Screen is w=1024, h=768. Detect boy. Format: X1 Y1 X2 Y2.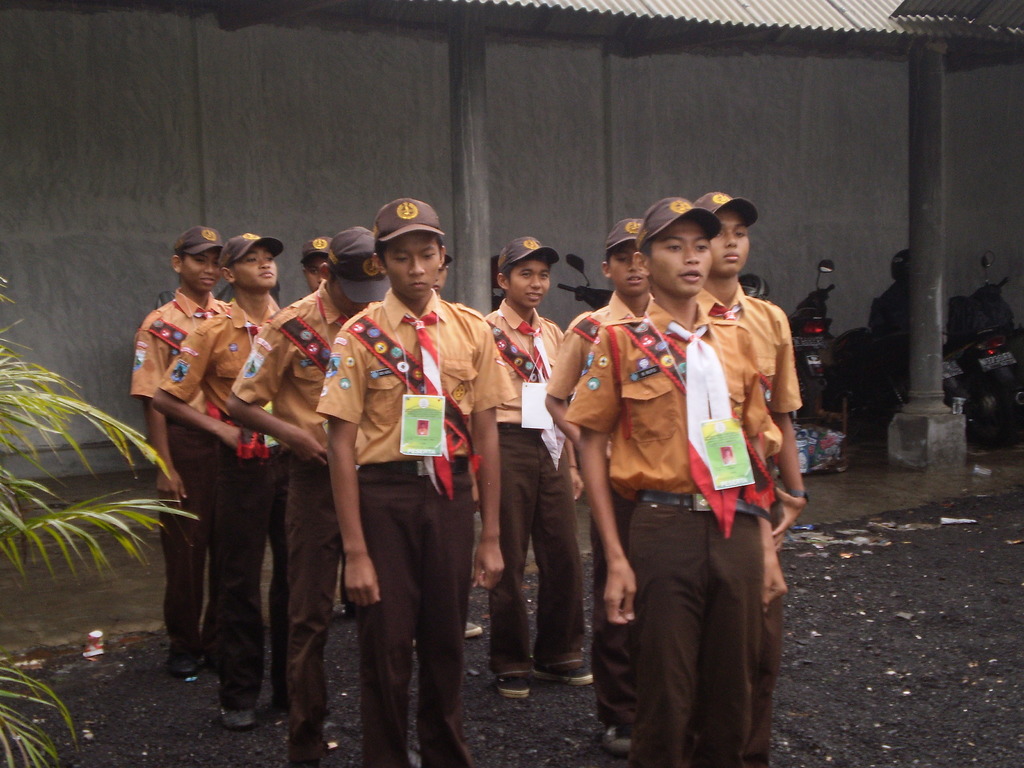
472 228 595 697.
